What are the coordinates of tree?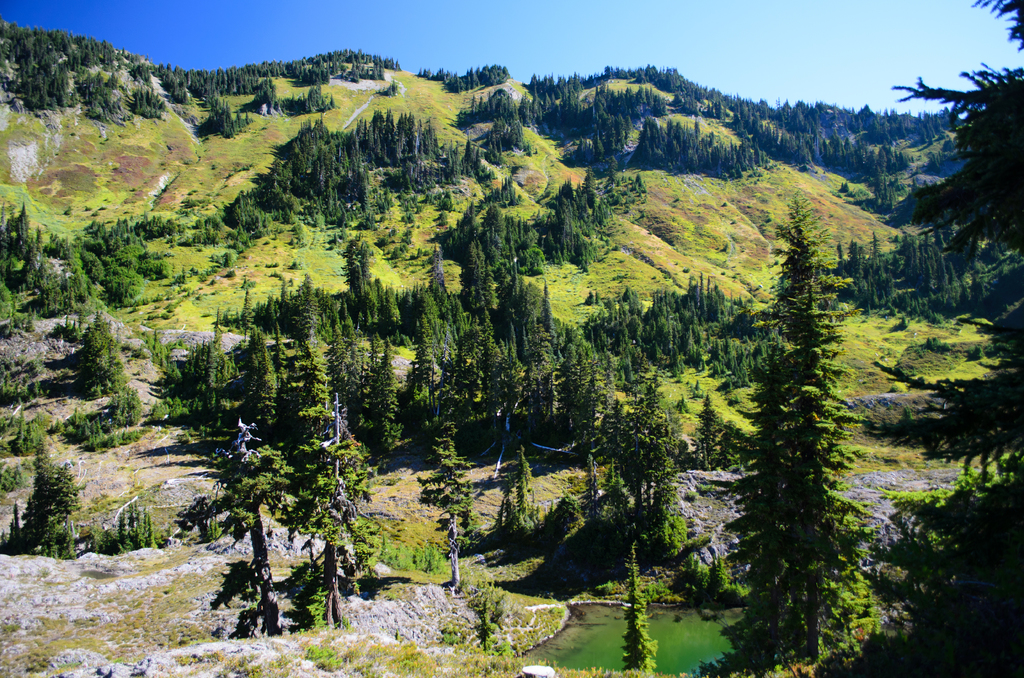
412 427 479 596.
